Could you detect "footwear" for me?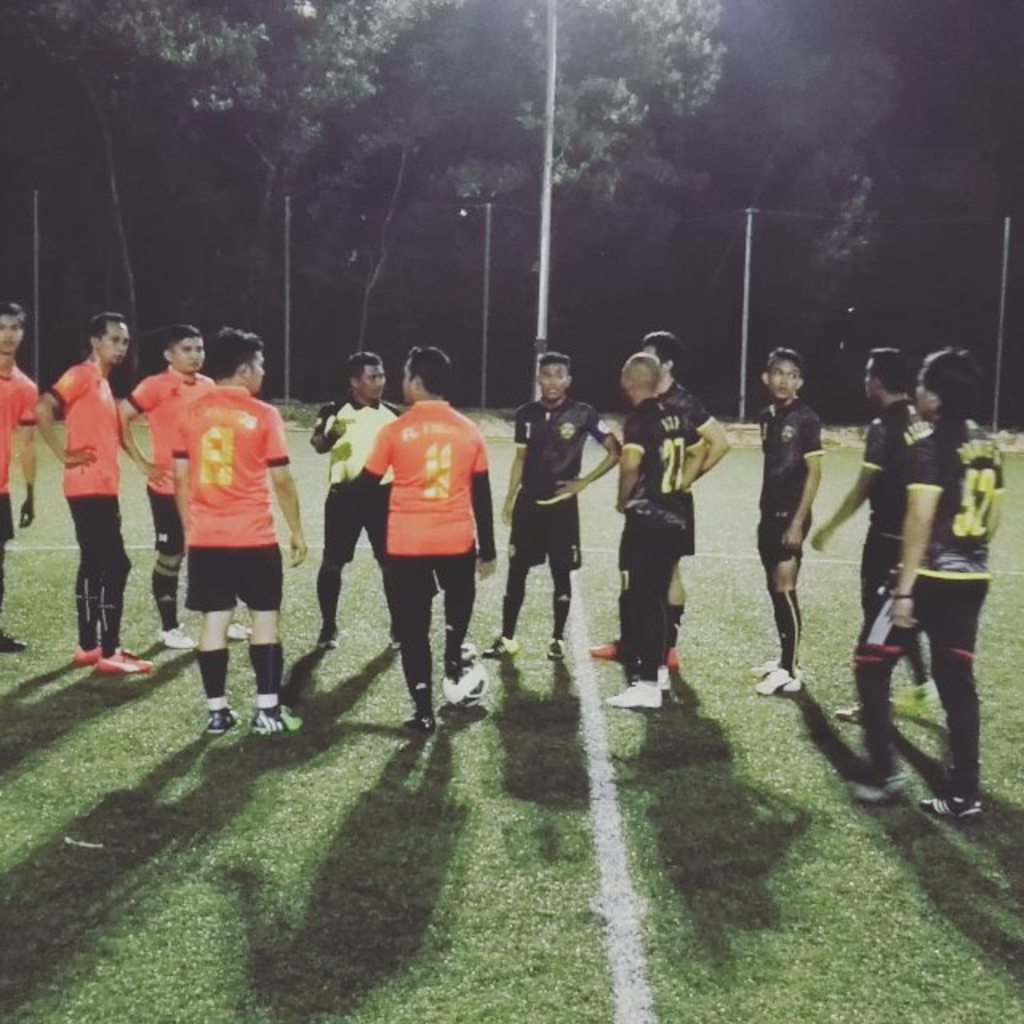
Detection result: rect(757, 664, 805, 696).
